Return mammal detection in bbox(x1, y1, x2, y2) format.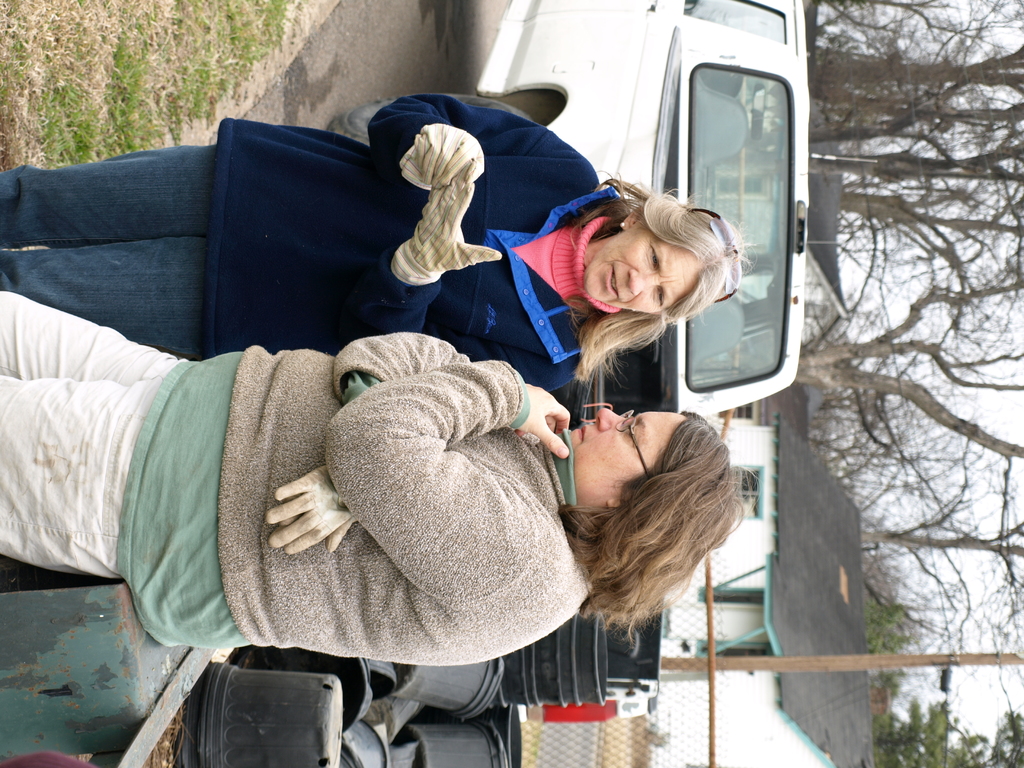
bbox(0, 87, 752, 392).
